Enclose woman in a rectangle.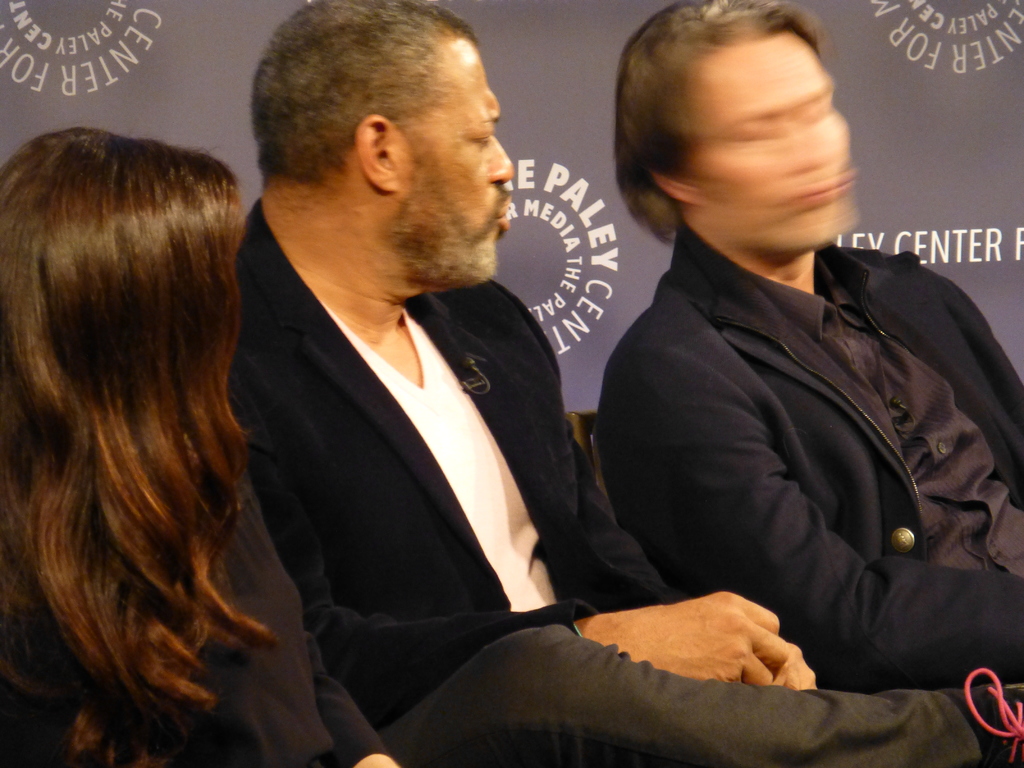
0 125 403 767.
